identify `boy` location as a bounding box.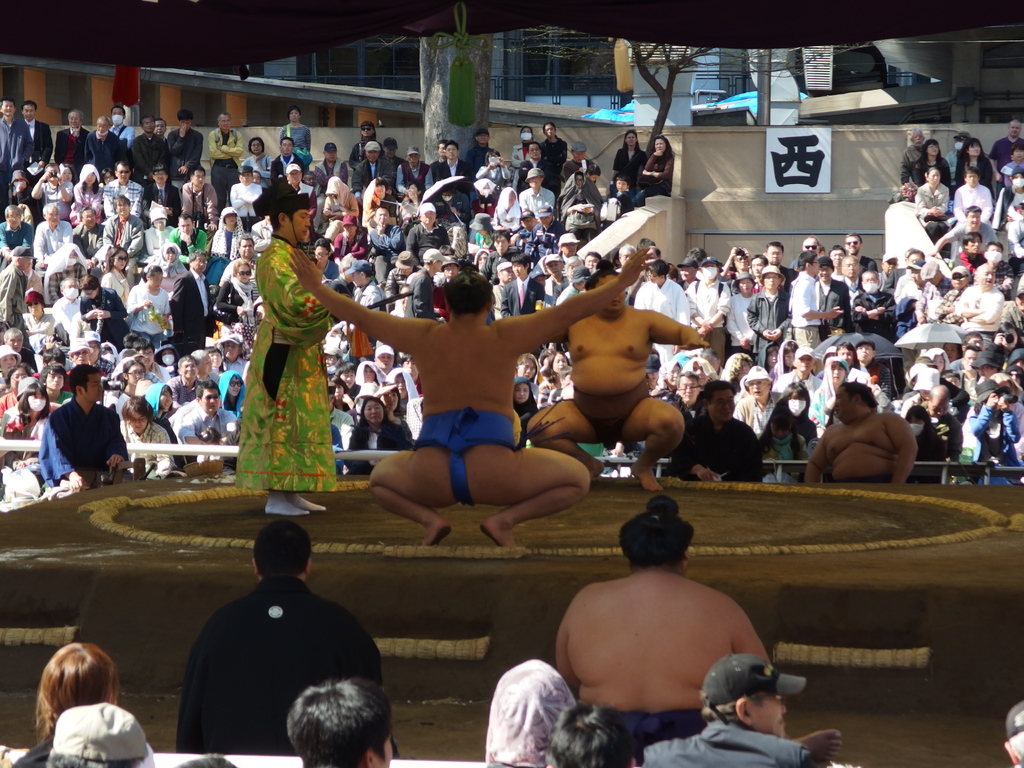
[x1=38, y1=363, x2=129, y2=495].
